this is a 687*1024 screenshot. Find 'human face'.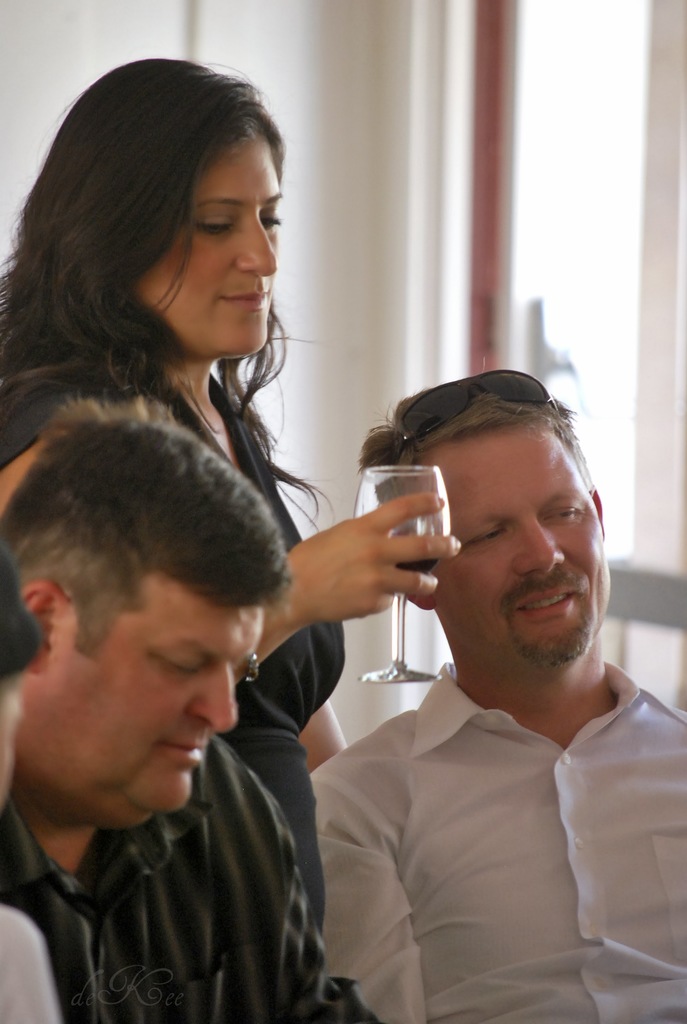
Bounding box: {"x1": 432, "y1": 428, "x2": 608, "y2": 674}.
